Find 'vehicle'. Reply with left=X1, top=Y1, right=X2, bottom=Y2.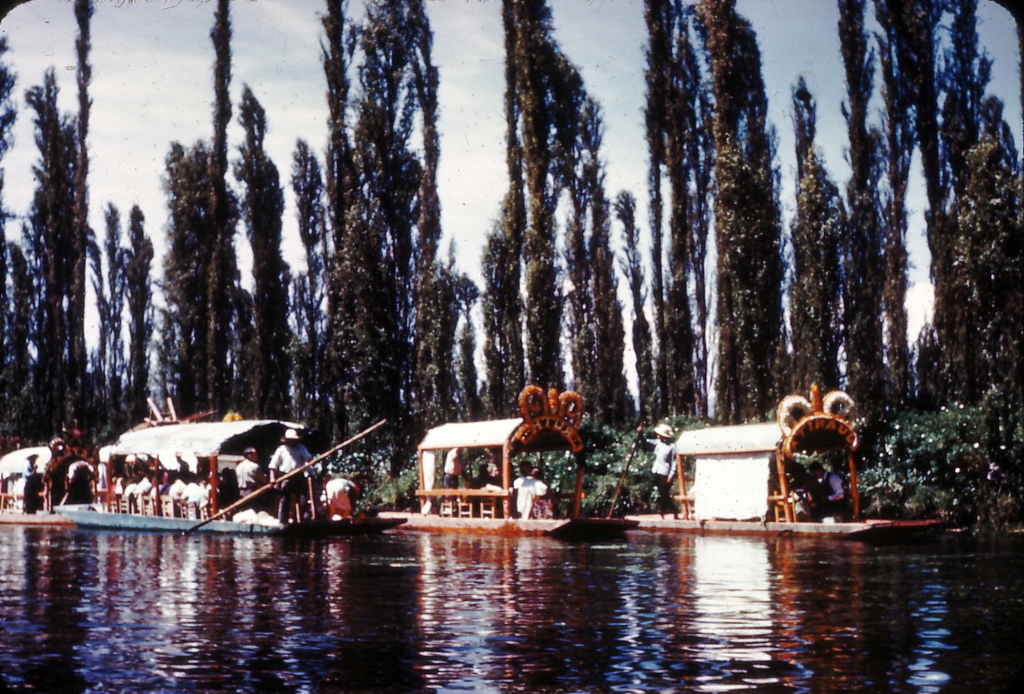
left=0, top=436, right=92, bottom=528.
